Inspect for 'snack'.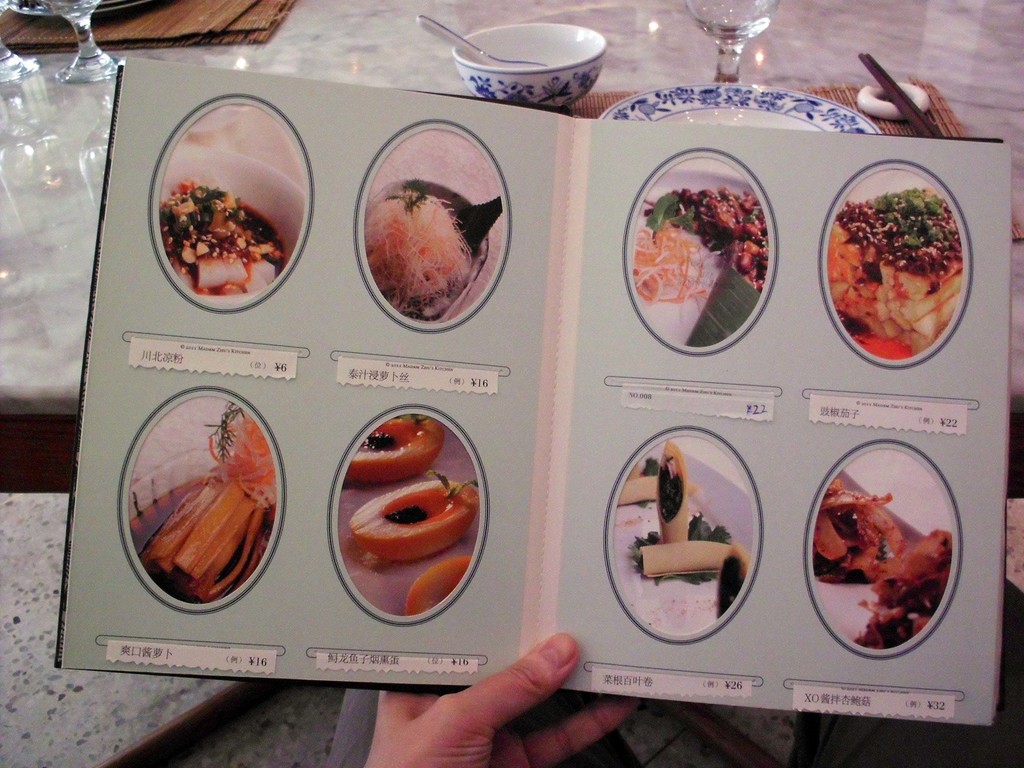
Inspection: [352, 419, 447, 482].
